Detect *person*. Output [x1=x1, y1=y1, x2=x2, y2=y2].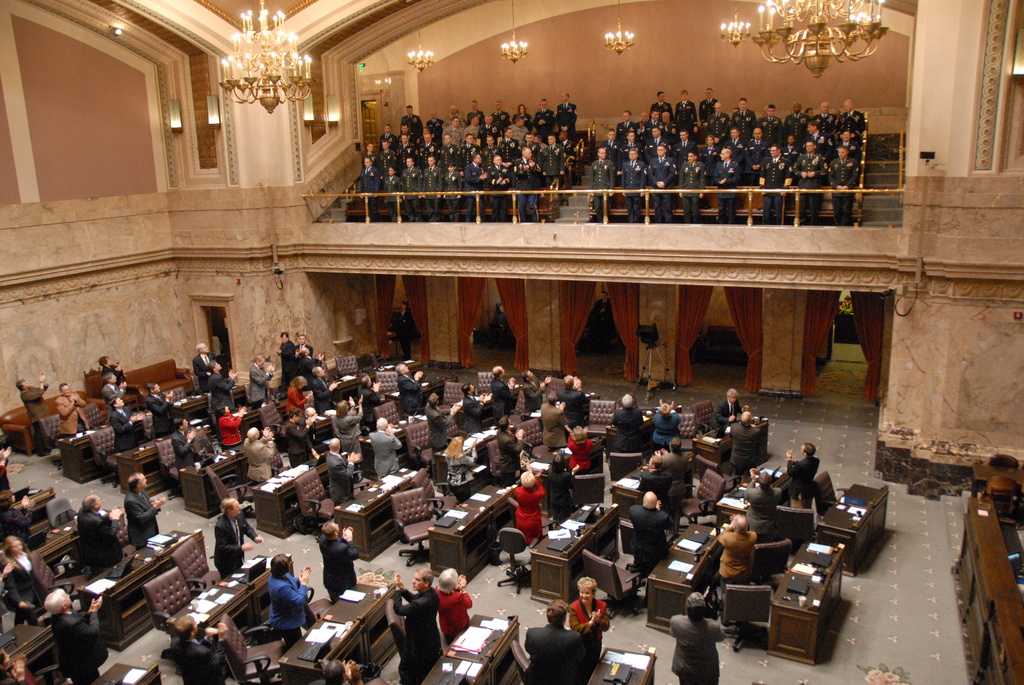
[x1=168, y1=416, x2=195, y2=476].
